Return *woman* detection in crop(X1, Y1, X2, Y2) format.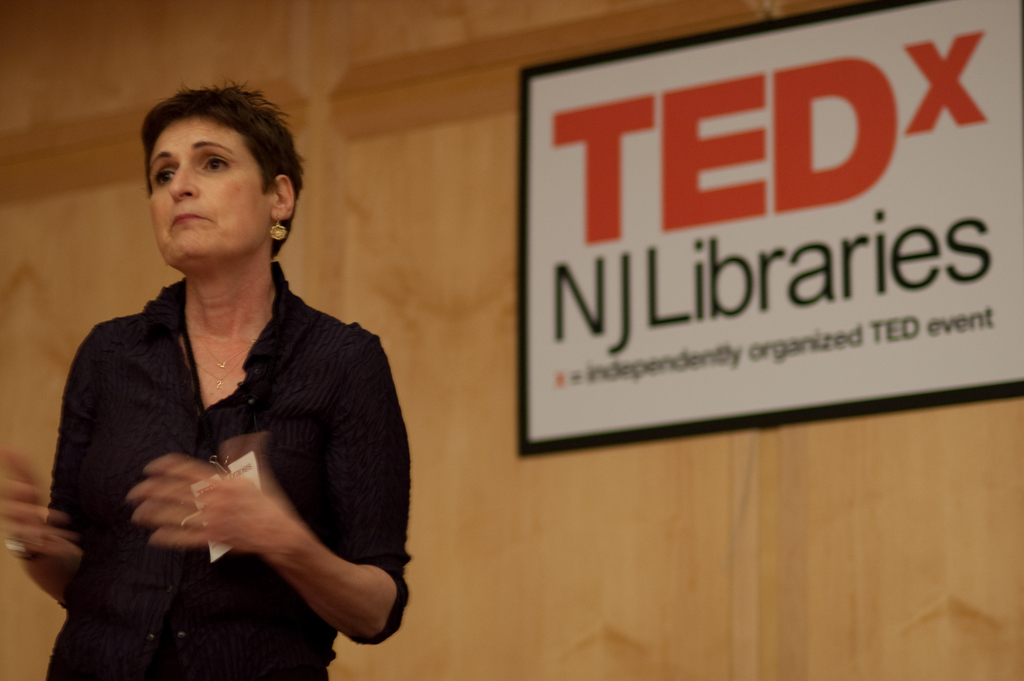
crop(0, 84, 428, 680).
